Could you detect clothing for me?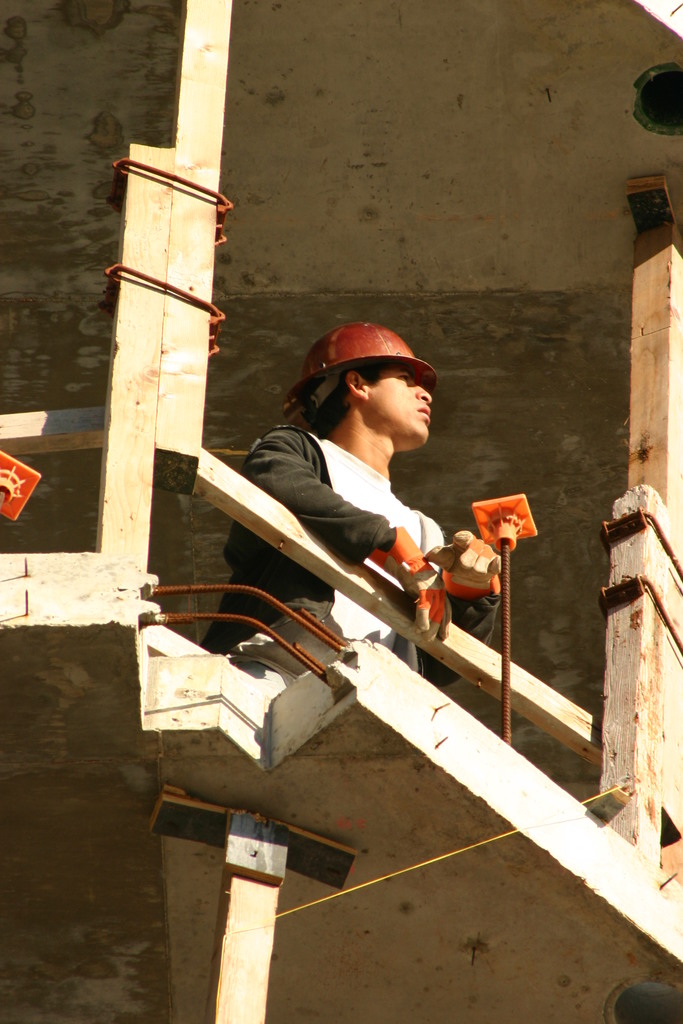
Detection result: (218, 380, 499, 664).
